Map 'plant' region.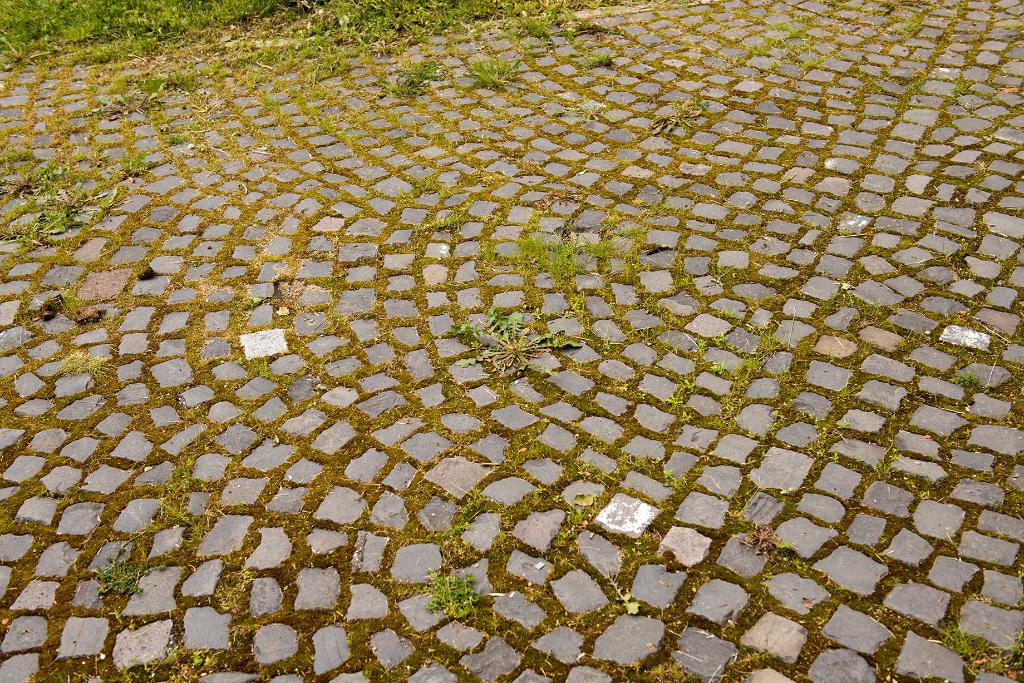
Mapped to <box>97,91,156,124</box>.
